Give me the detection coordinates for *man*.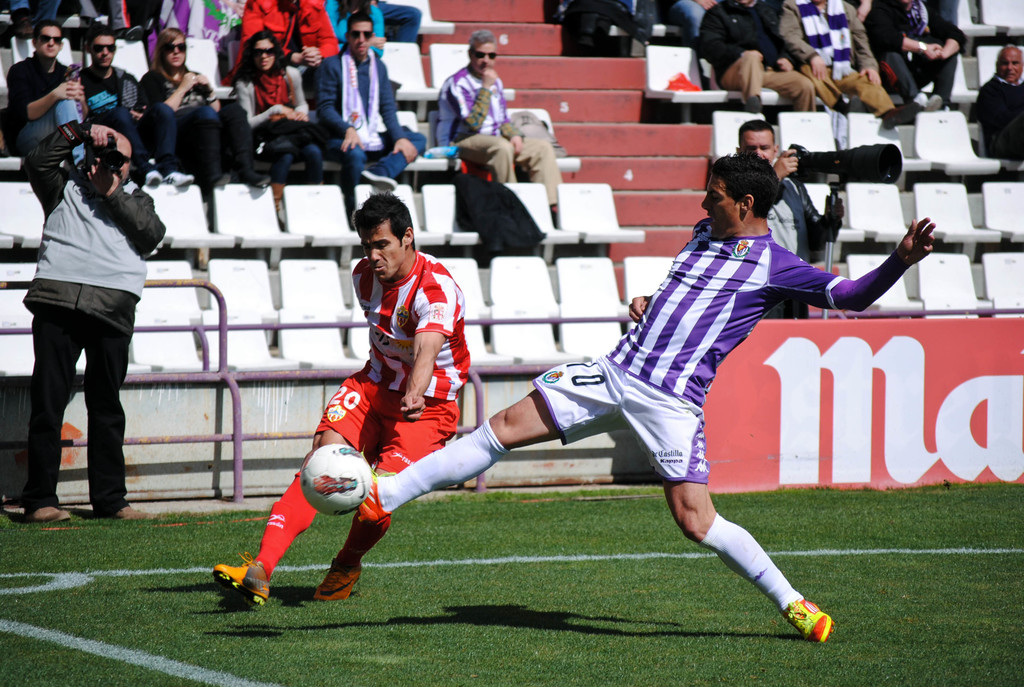
<bbox>212, 190, 473, 610</bbox>.
